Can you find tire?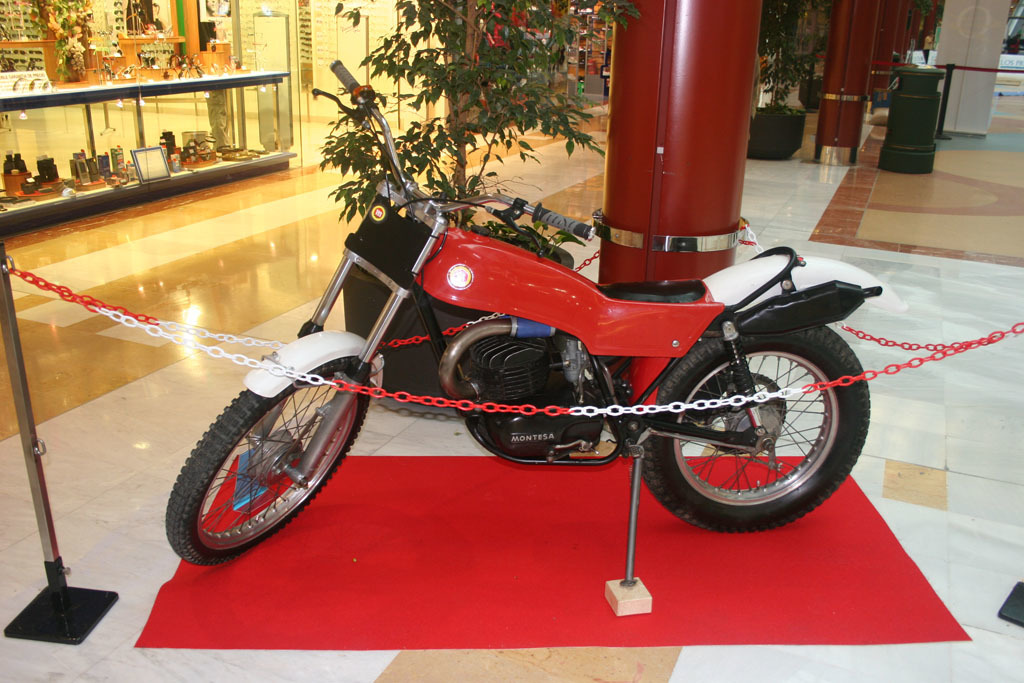
Yes, bounding box: crop(643, 325, 870, 532).
